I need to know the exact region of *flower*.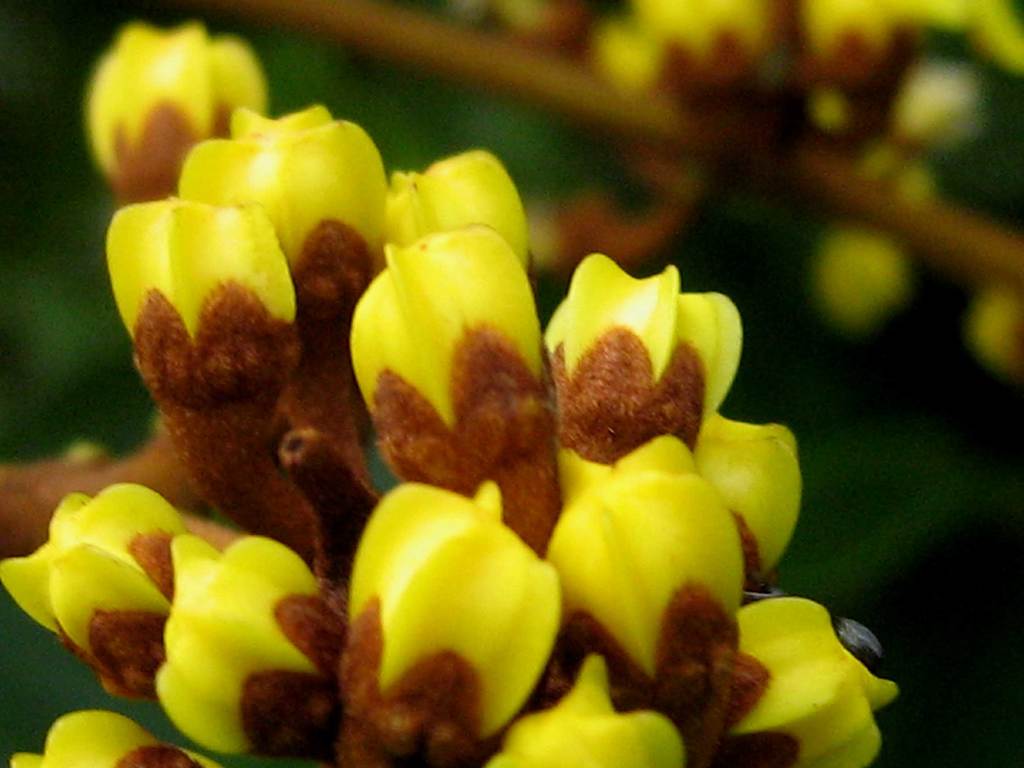
Region: <bbox>4, 706, 212, 765</bbox>.
